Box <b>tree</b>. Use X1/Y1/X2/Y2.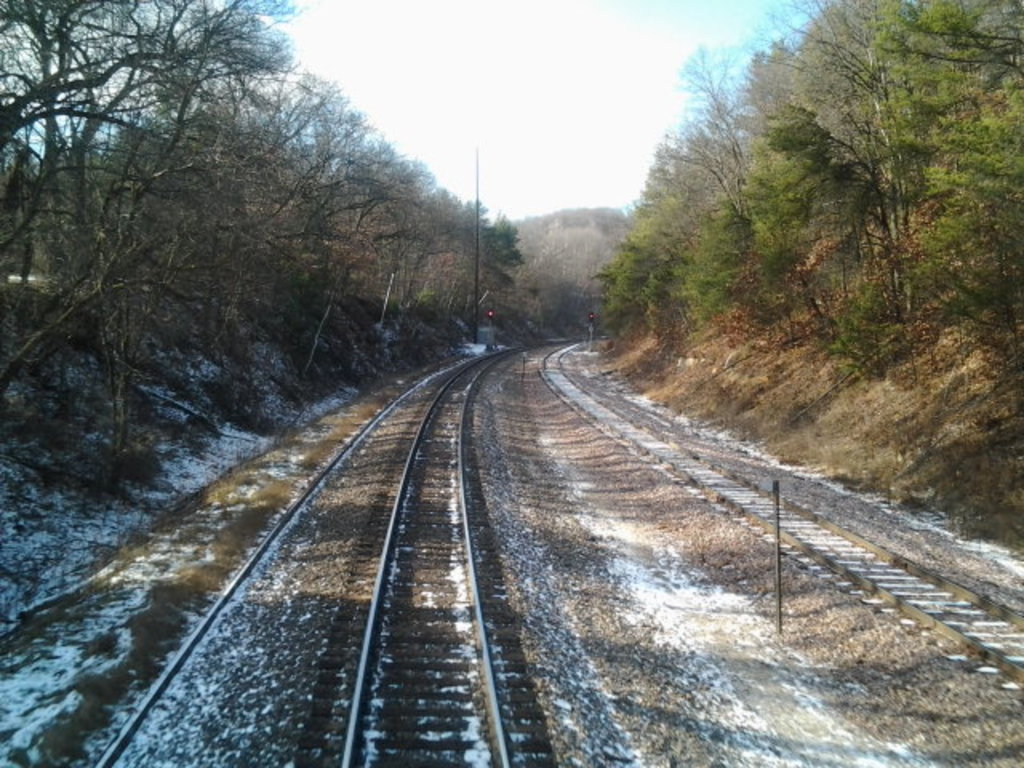
379/155/438/322.
